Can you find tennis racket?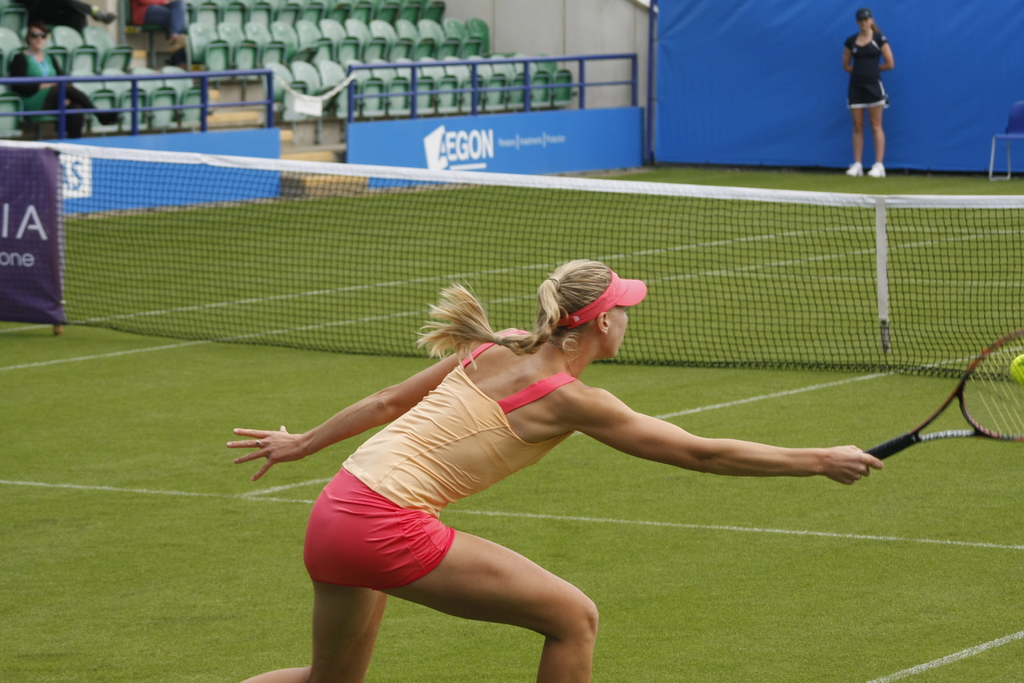
Yes, bounding box: <bbox>863, 323, 1023, 460</bbox>.
